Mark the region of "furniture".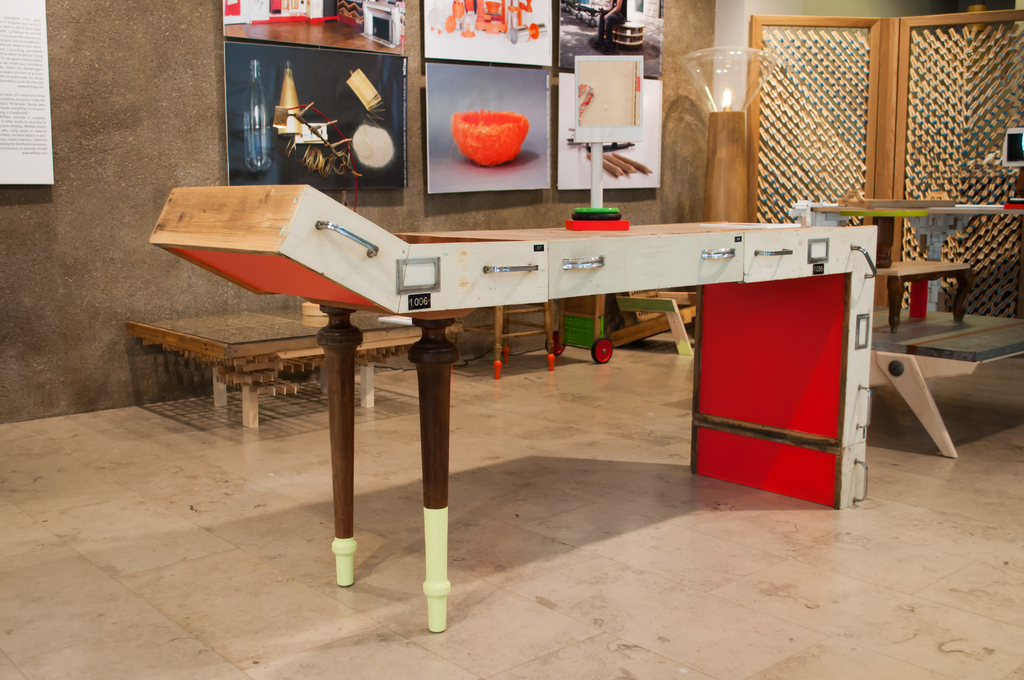
Region: x1=876 y1=261 x2=980 y2=340.
